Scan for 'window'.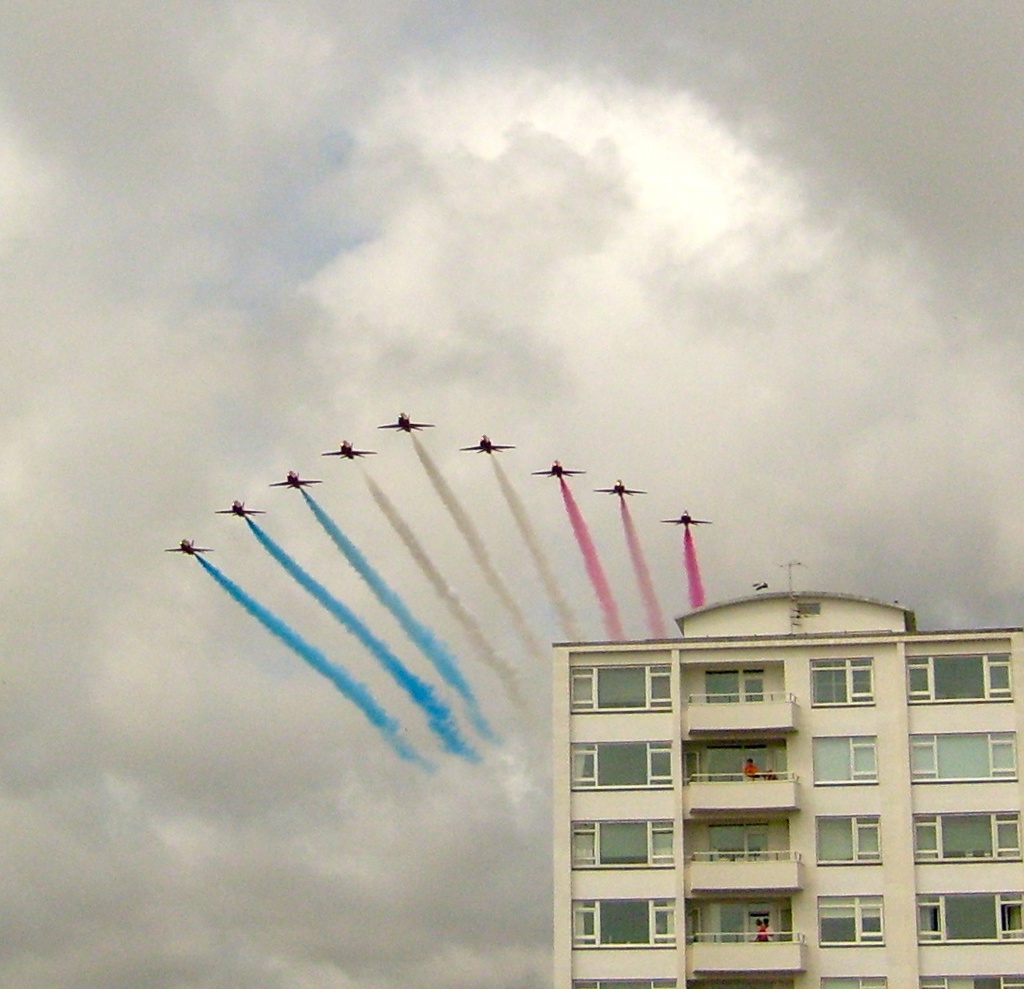
Scan result: bbox(914, 890, 1023, 948).
